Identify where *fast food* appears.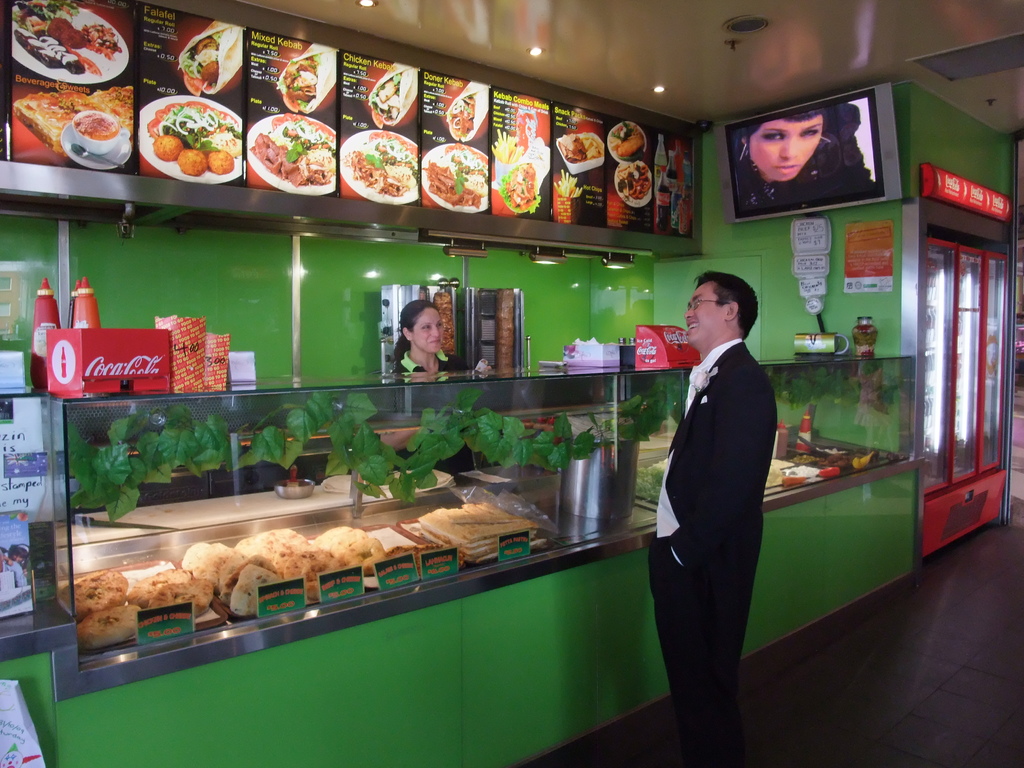
Appears at (x1=191, y1=547, x2=282, y2=597).
